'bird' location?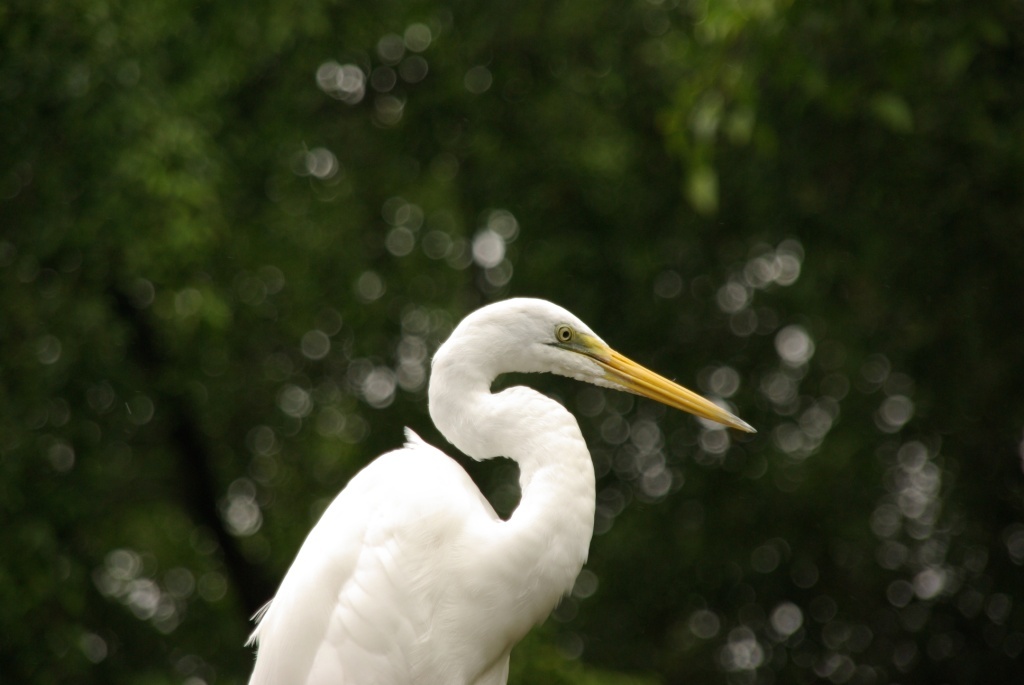
<region>224, 300, 771, 684</region>
